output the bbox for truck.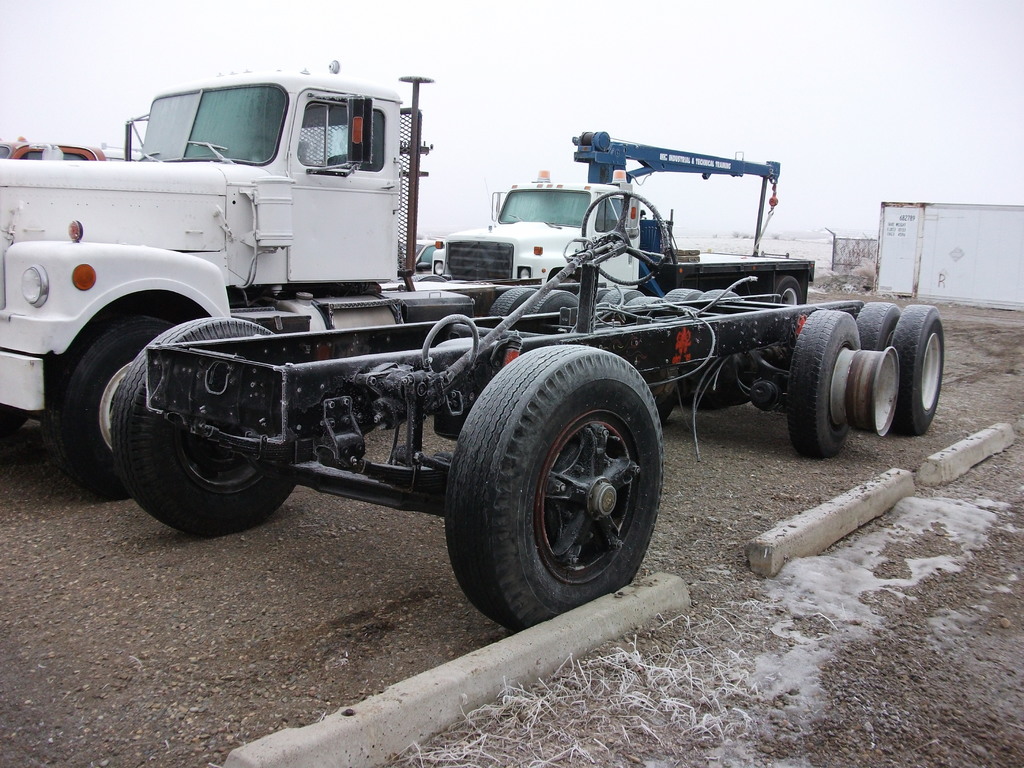
(left=0, top=58, right=949, bottom=635).
